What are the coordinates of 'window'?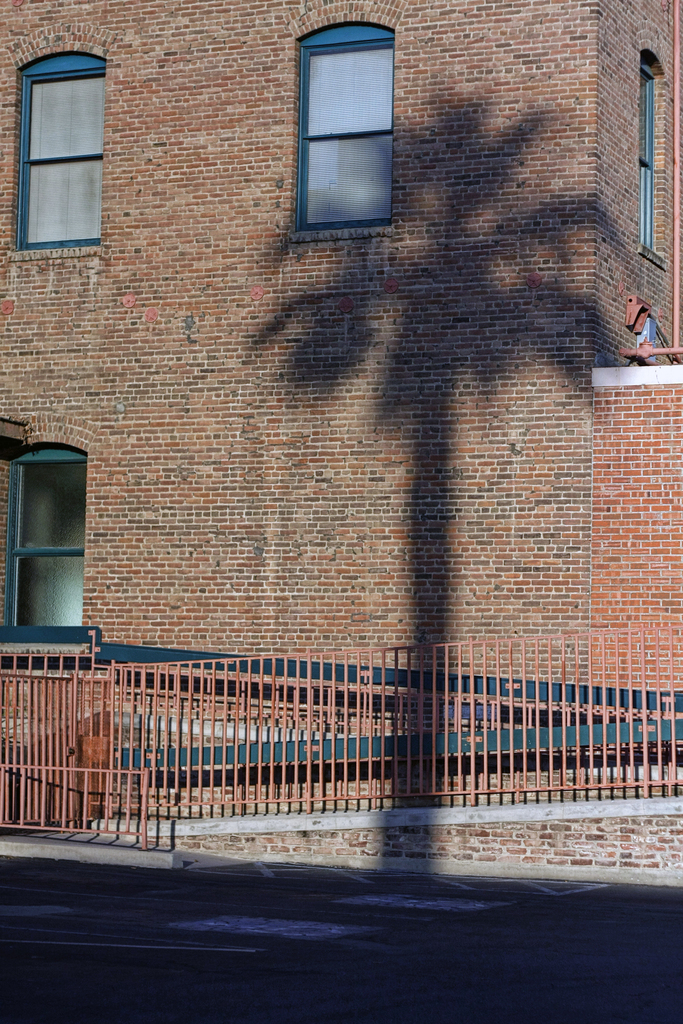
[25,49,109,253].
